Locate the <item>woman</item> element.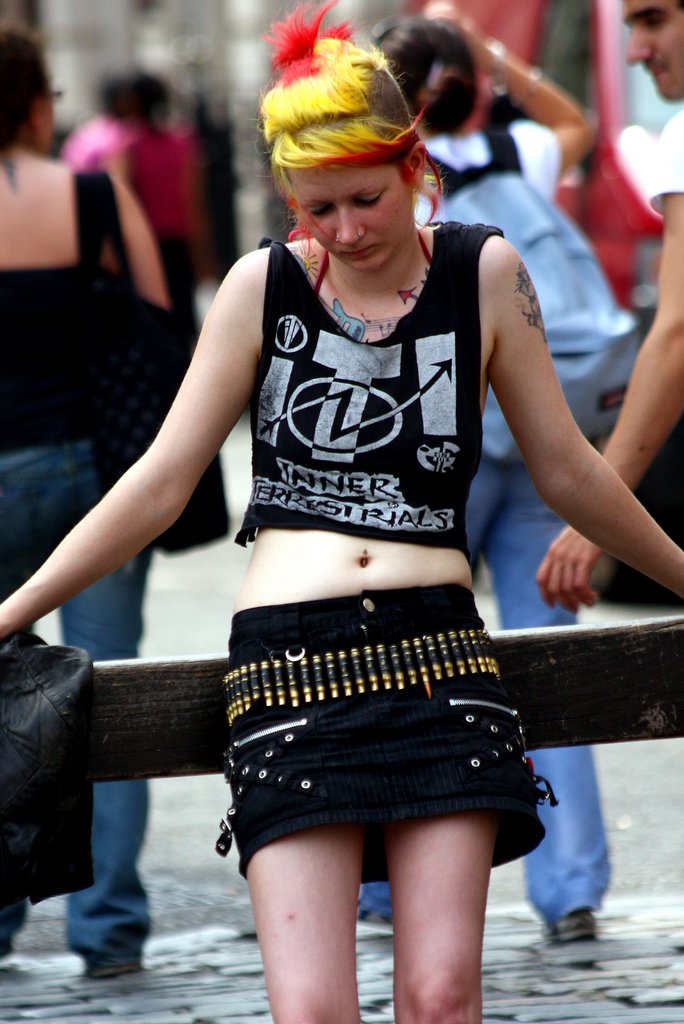
Element bbox: box(0, 32, 172, 991).
